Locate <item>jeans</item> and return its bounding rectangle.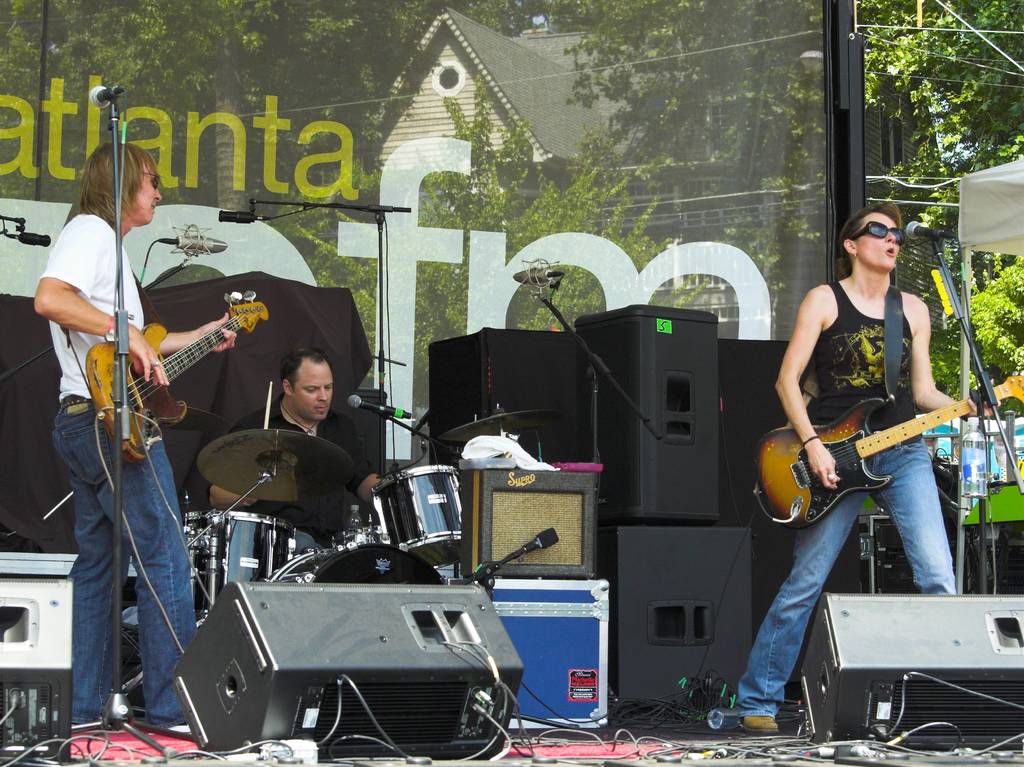
735/440/960/720.
